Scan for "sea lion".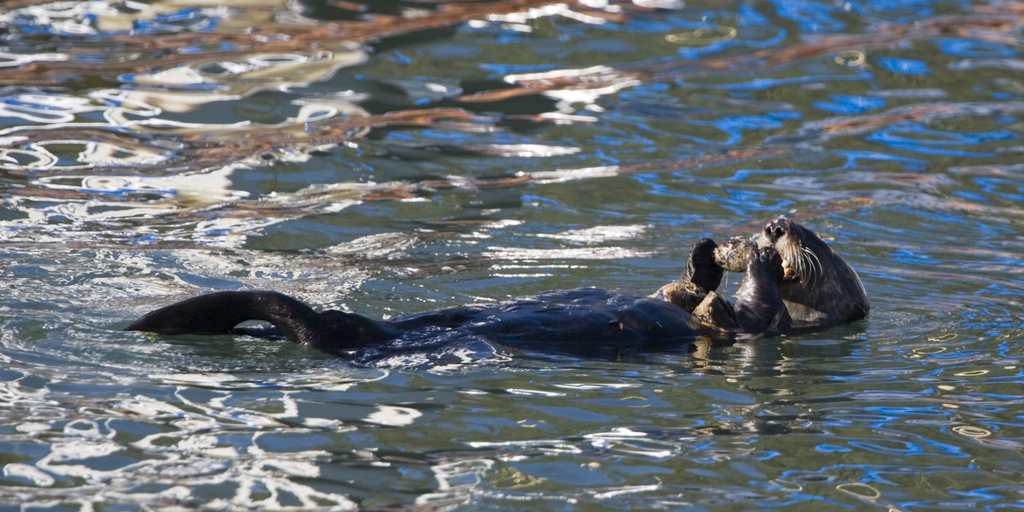
Scan result: [x1=696, y1=251, x2=796, y2=357].
